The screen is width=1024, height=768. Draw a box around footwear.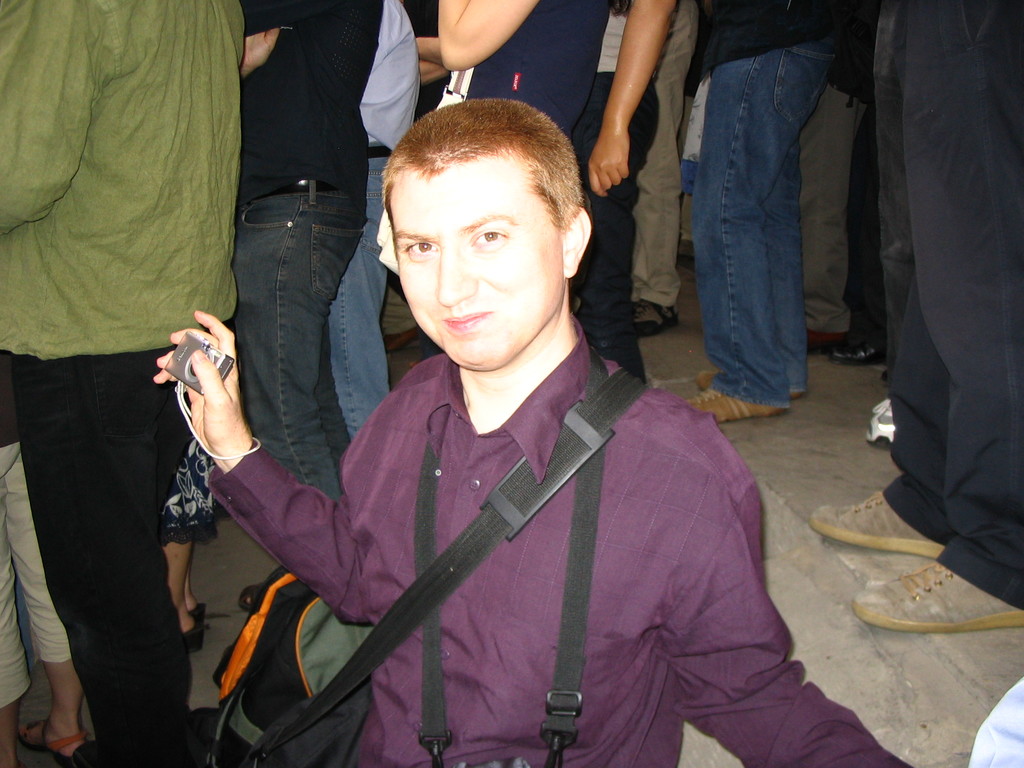
crop(804, 483, 949, 553).
